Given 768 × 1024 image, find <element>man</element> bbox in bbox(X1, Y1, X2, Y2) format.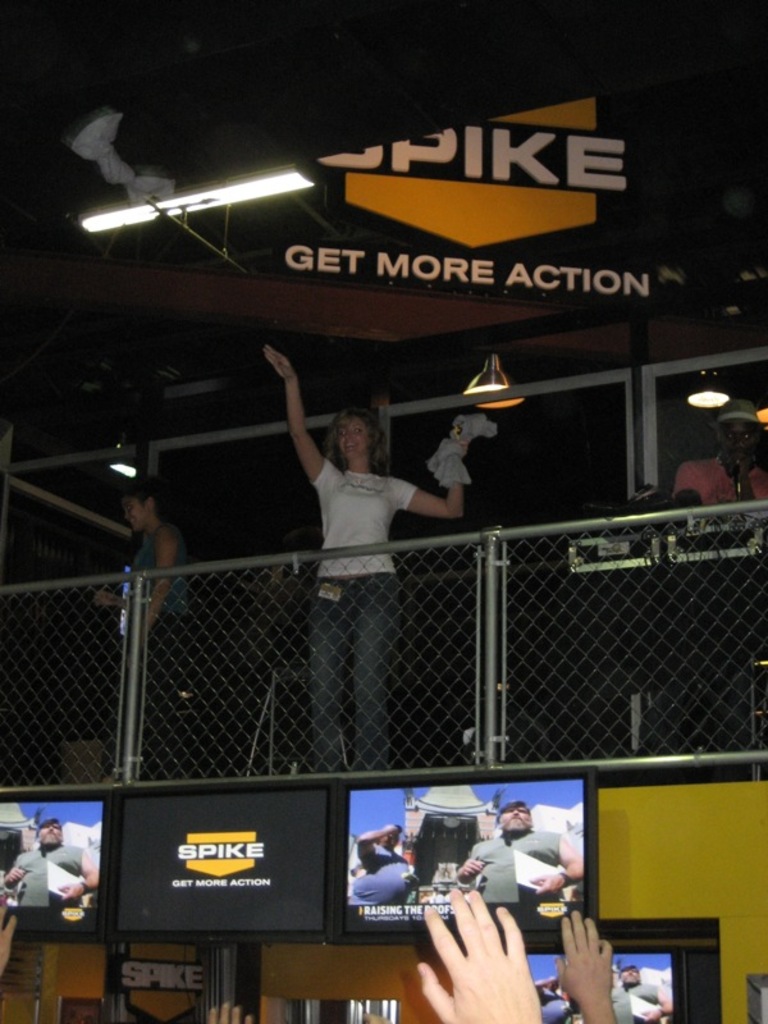
bbox(8, 817, 97, 904).
